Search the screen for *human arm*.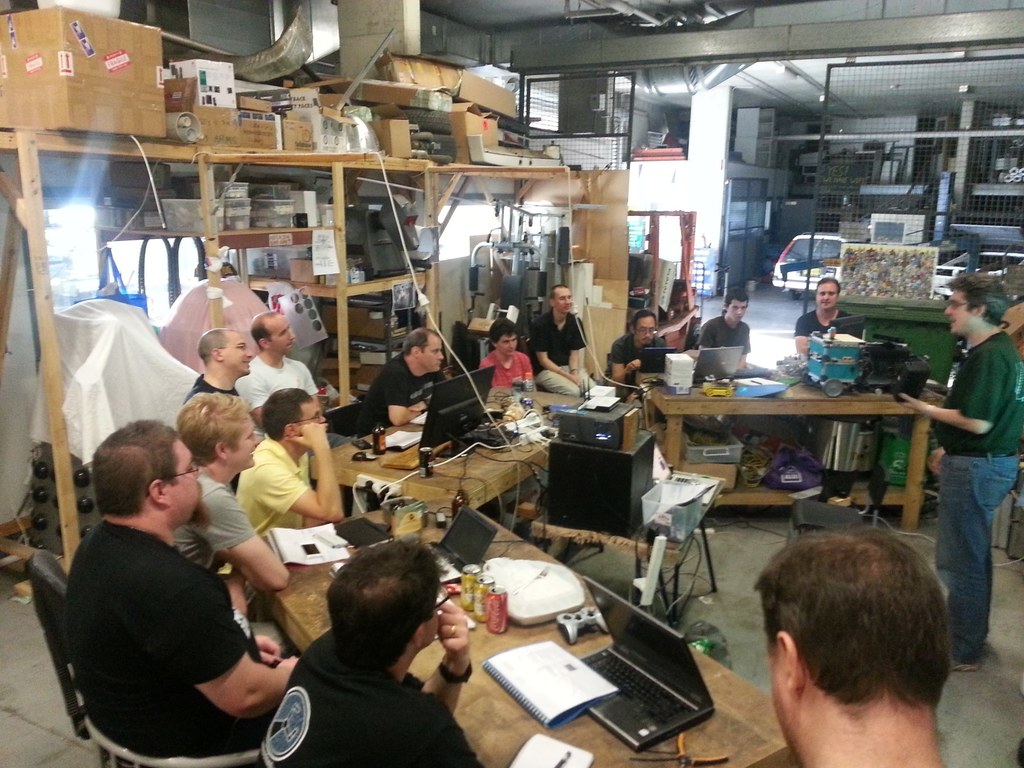
Found at locate(252, 419, 344, 520).
